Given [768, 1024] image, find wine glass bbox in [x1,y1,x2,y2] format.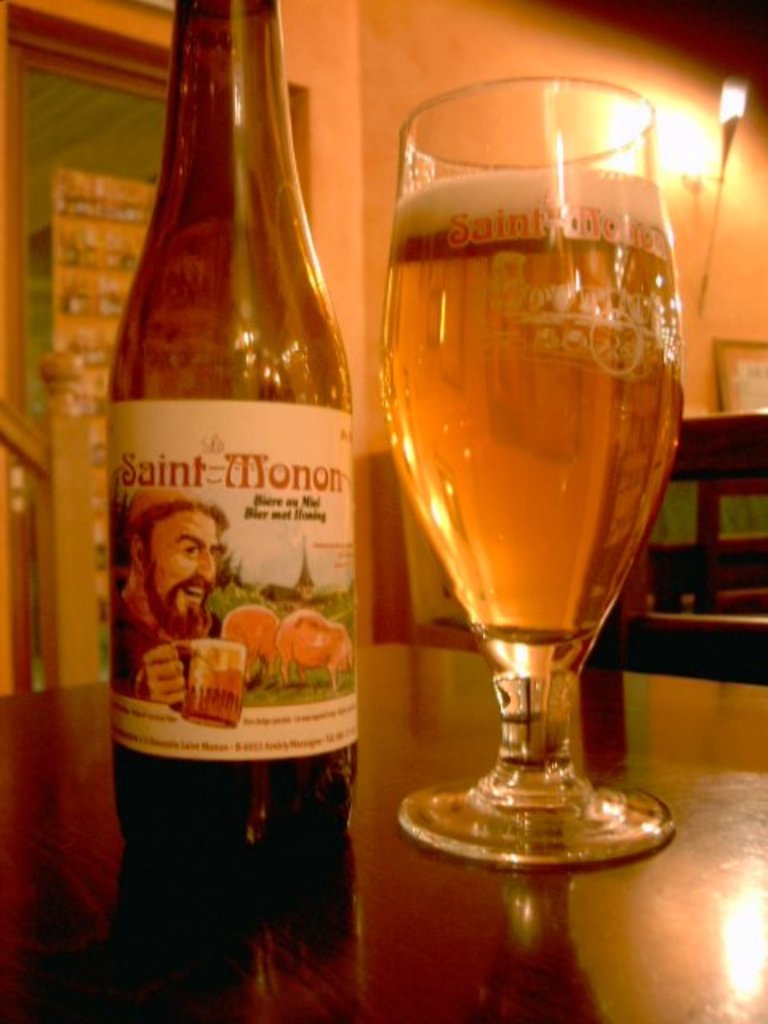
[373,69,677,875].
